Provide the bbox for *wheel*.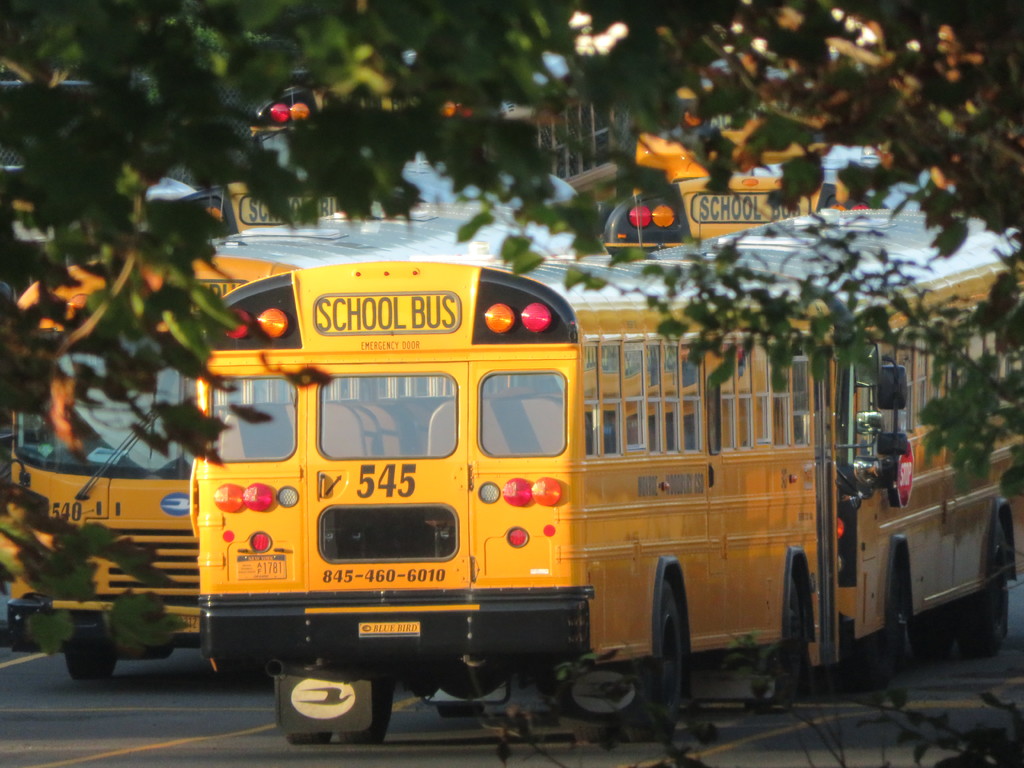
box(851, 569, 920, 698).
